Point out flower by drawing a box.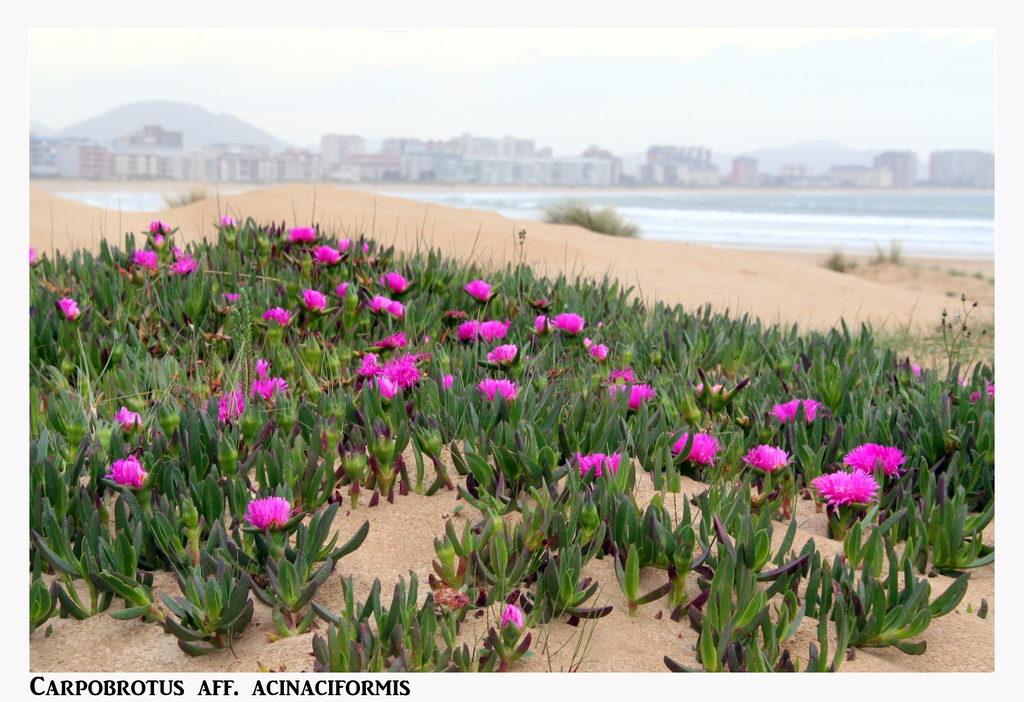
<box>664,424,733,489</box>.
